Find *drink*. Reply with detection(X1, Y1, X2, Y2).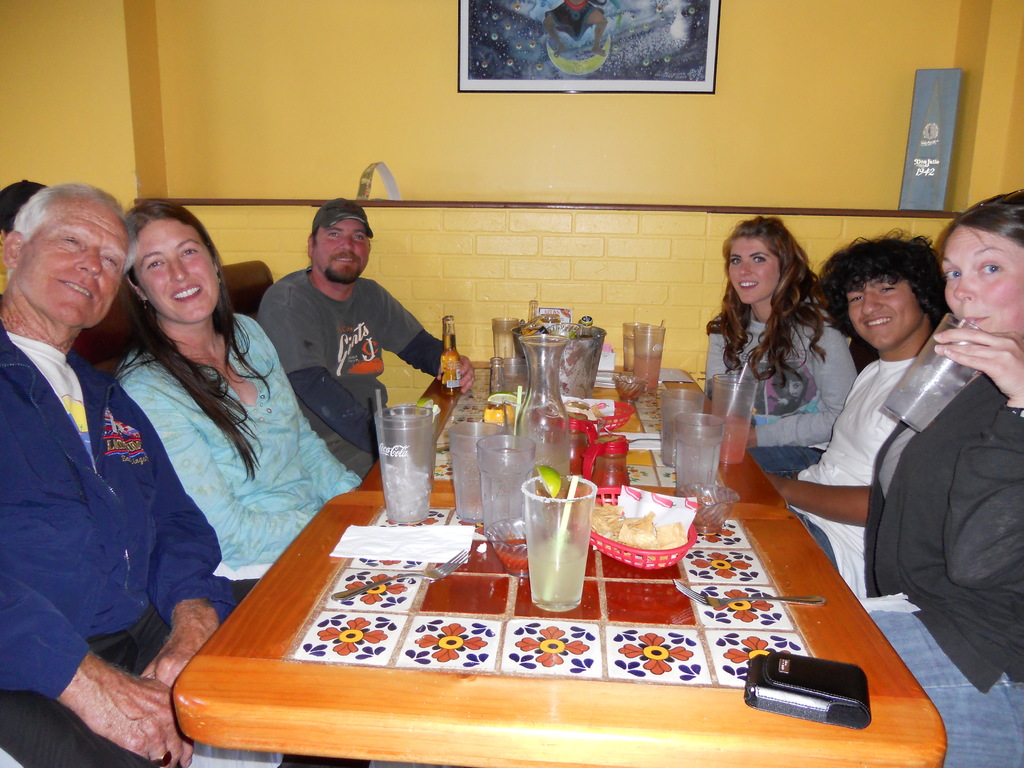
detection(623, 335, 635, 372).
